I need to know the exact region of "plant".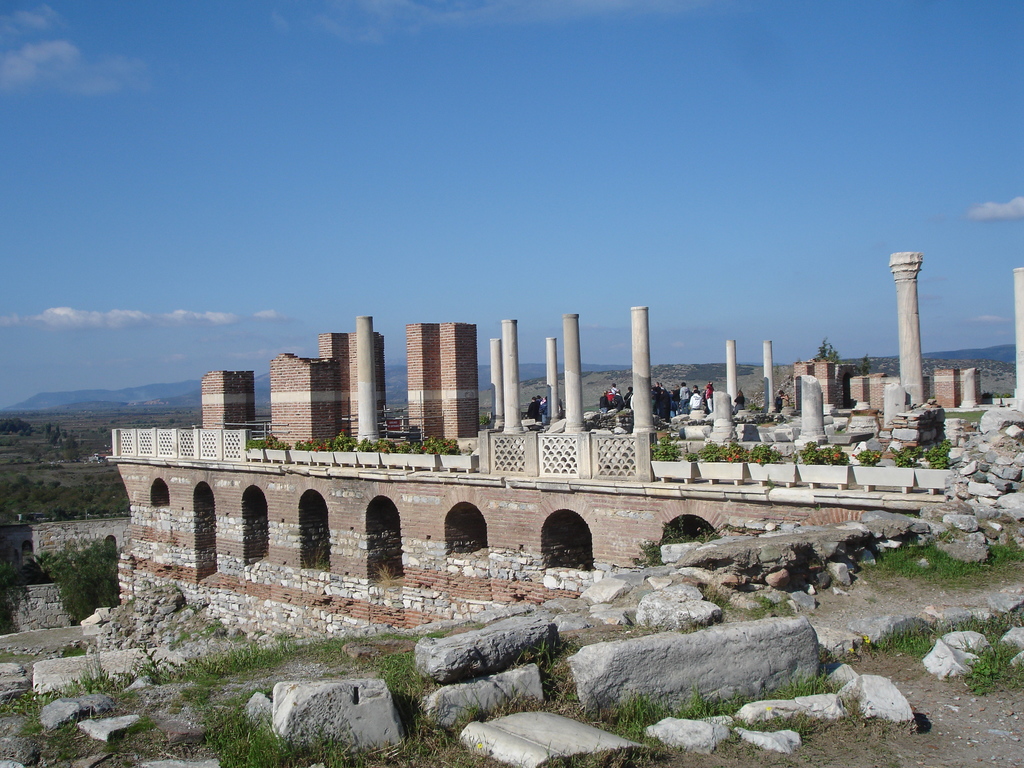
Region: <region>54, 741, 84, 761</region>.
